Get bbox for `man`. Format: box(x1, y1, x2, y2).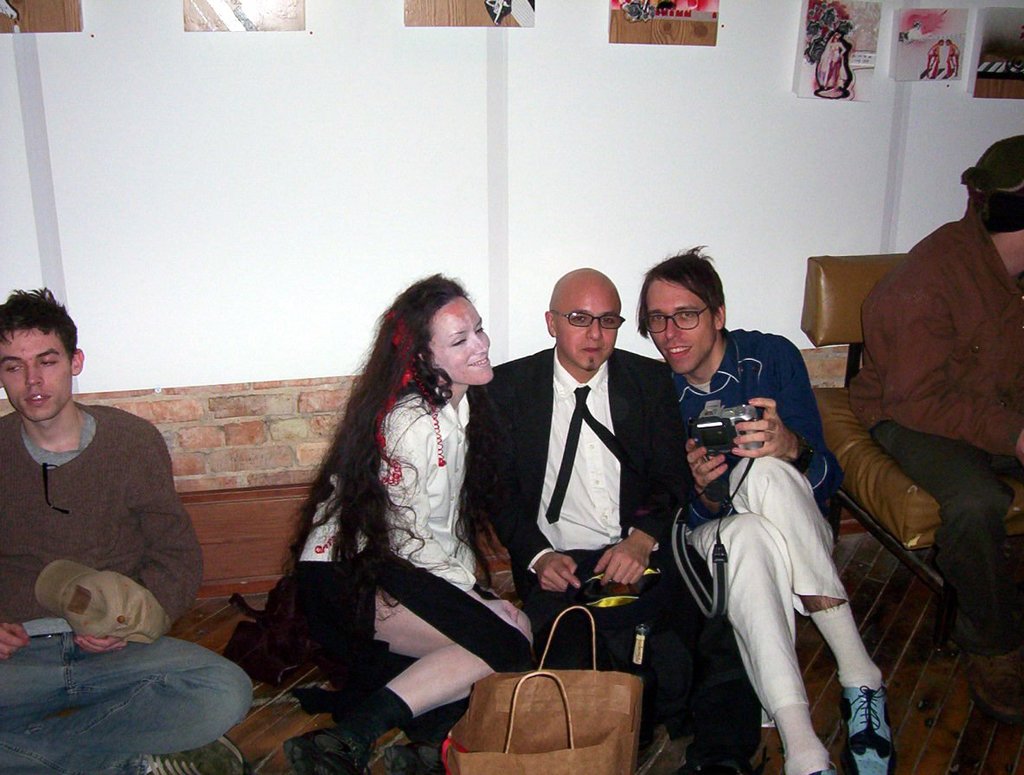
box(844, 132, 1023, 727).
